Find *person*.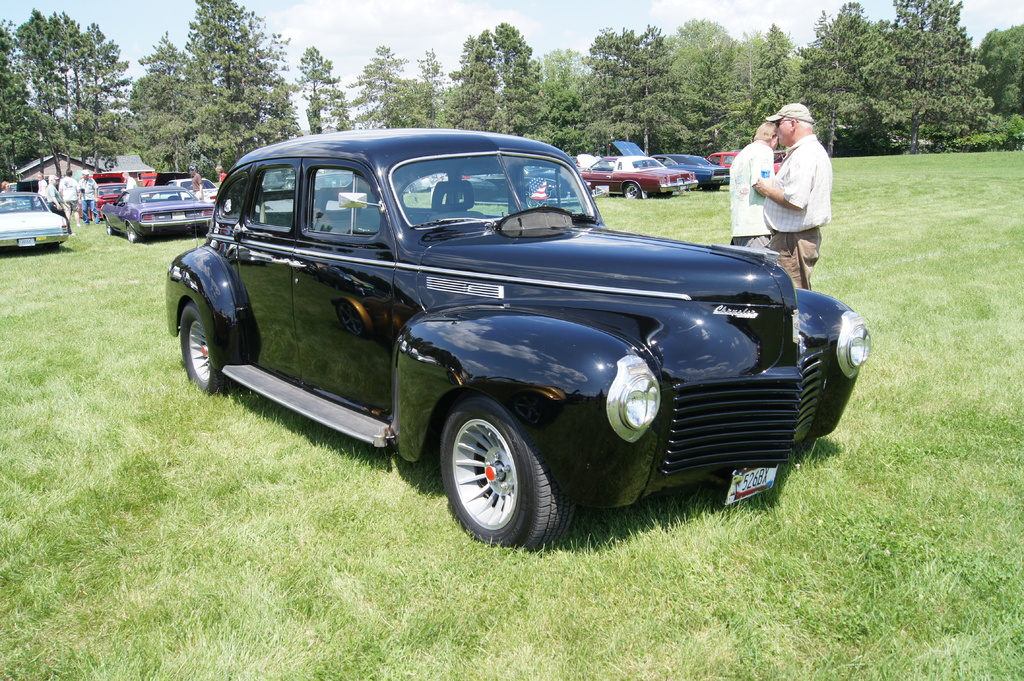
[34, 170, 46, 195].
